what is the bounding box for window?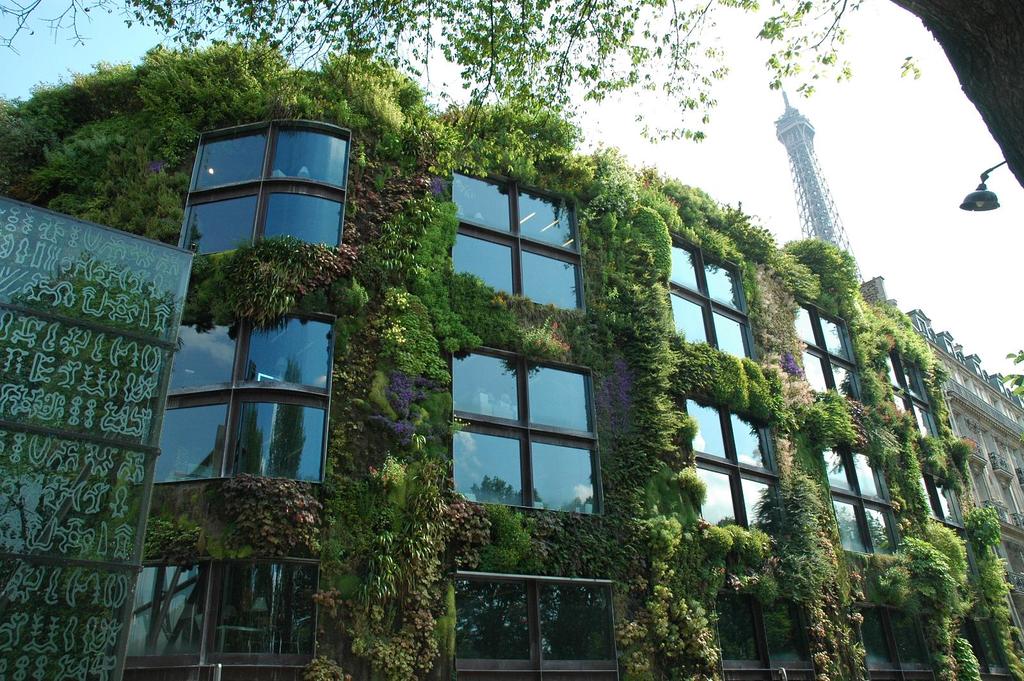
region(161, 318, 335, 477).
